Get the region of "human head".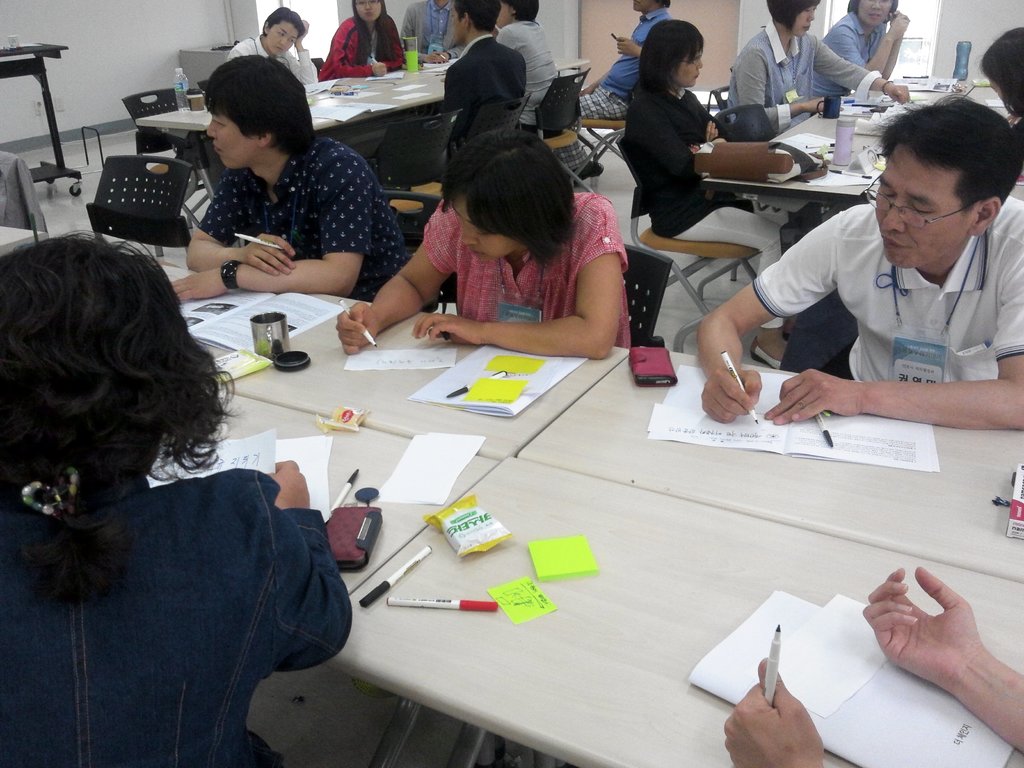
<box>207,51,313,173</box>.
